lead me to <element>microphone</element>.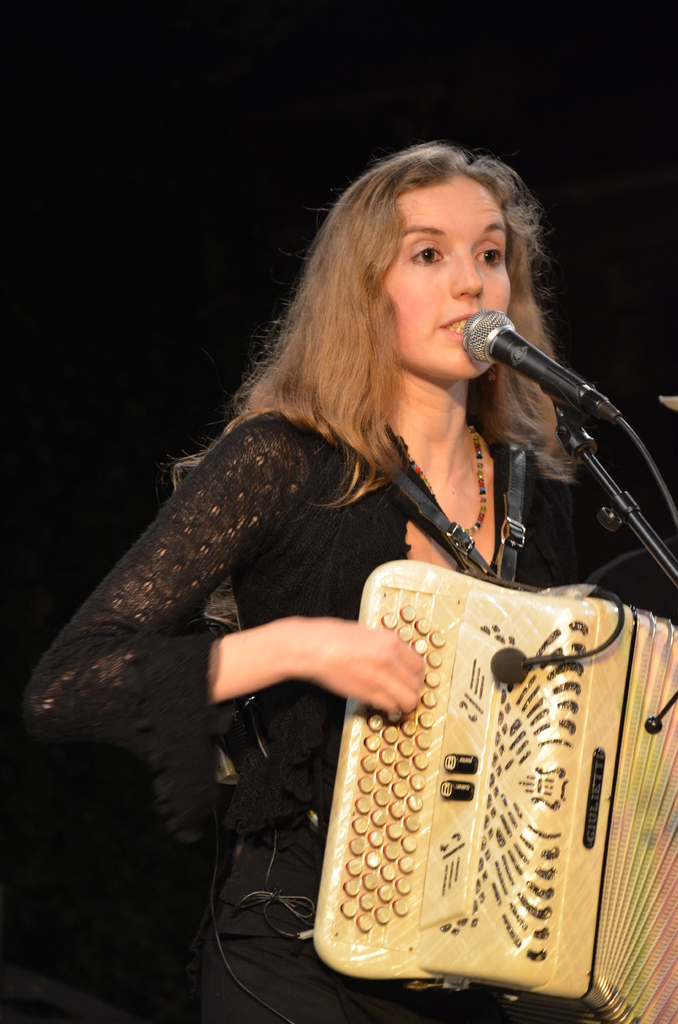
Lead to [left=456, top=305, right=622, bottom=428].
